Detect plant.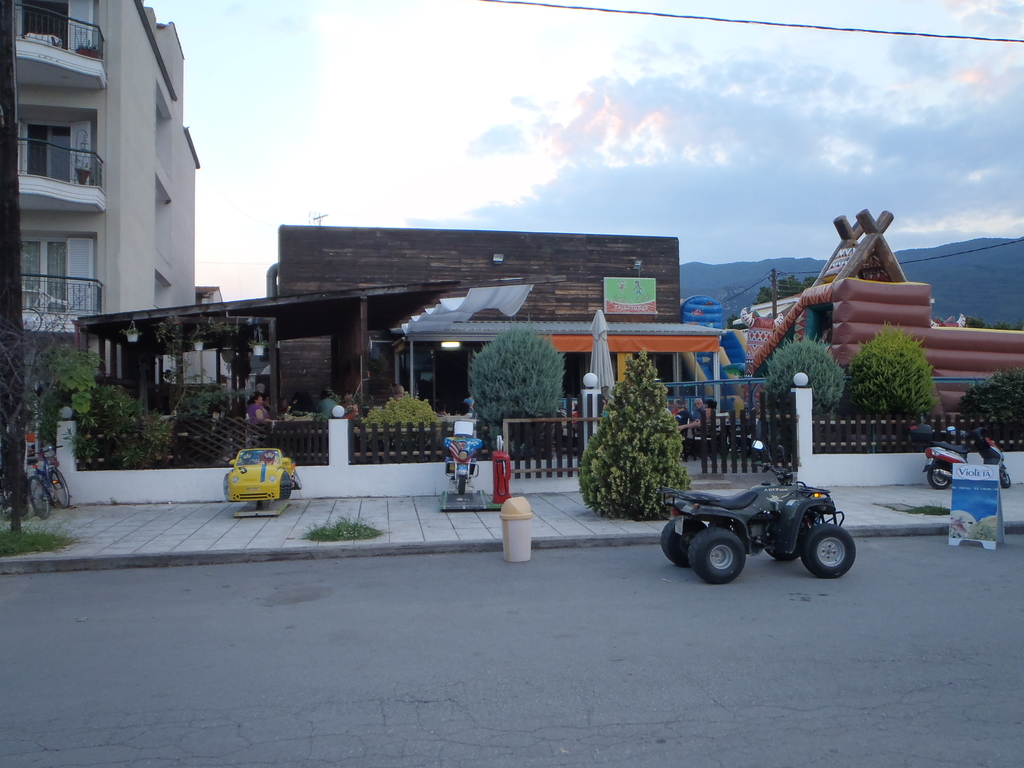
Detected at crop(65, 424, 98, 464).
